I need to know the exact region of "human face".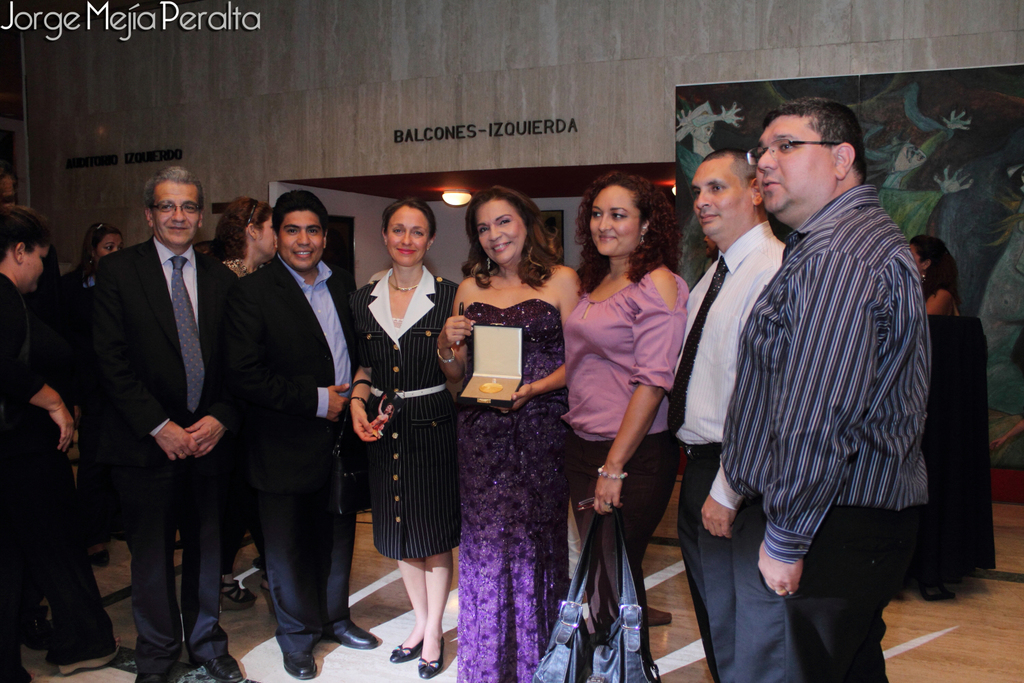
Region: {"x1": 590, "y1": 182, "x2": 646, "y2": 255}.
